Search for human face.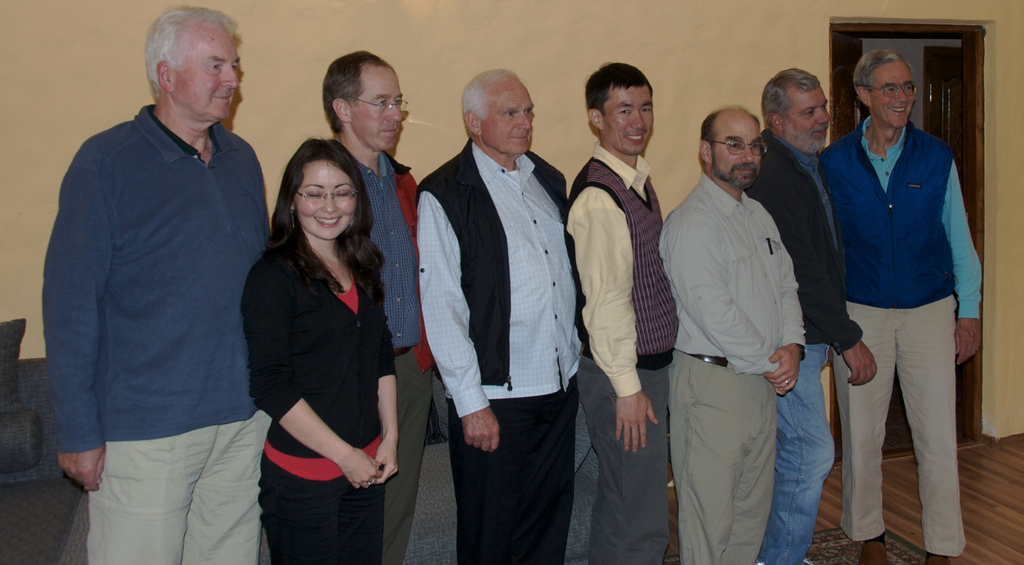
Found at bbox(871, 60, 916, 128).
